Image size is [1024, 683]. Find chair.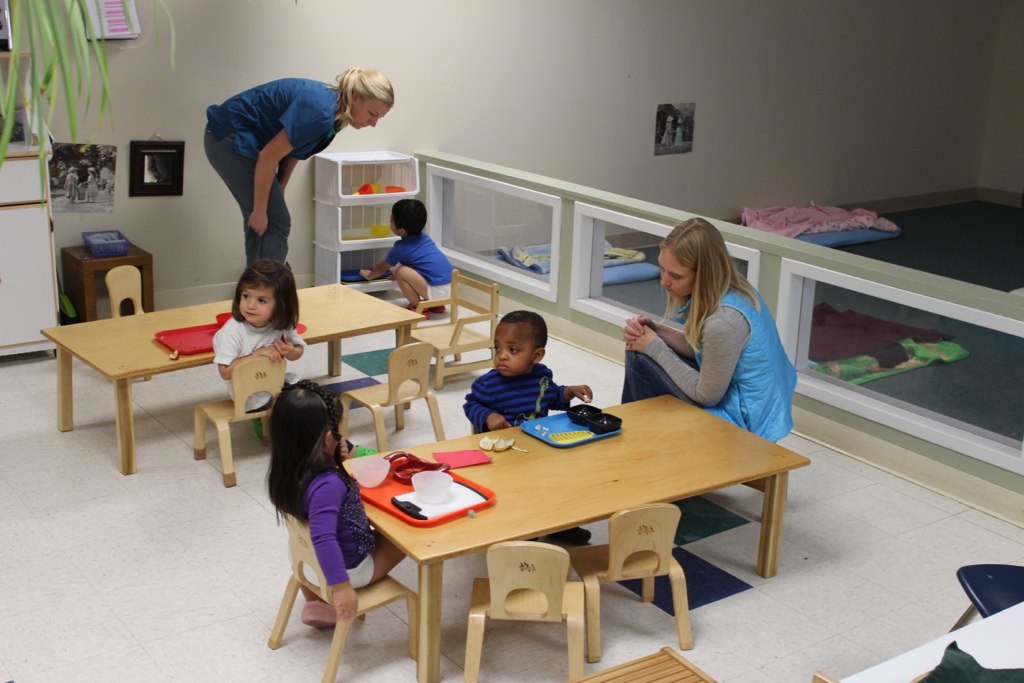
locate(949, 560, 1023, 634).
